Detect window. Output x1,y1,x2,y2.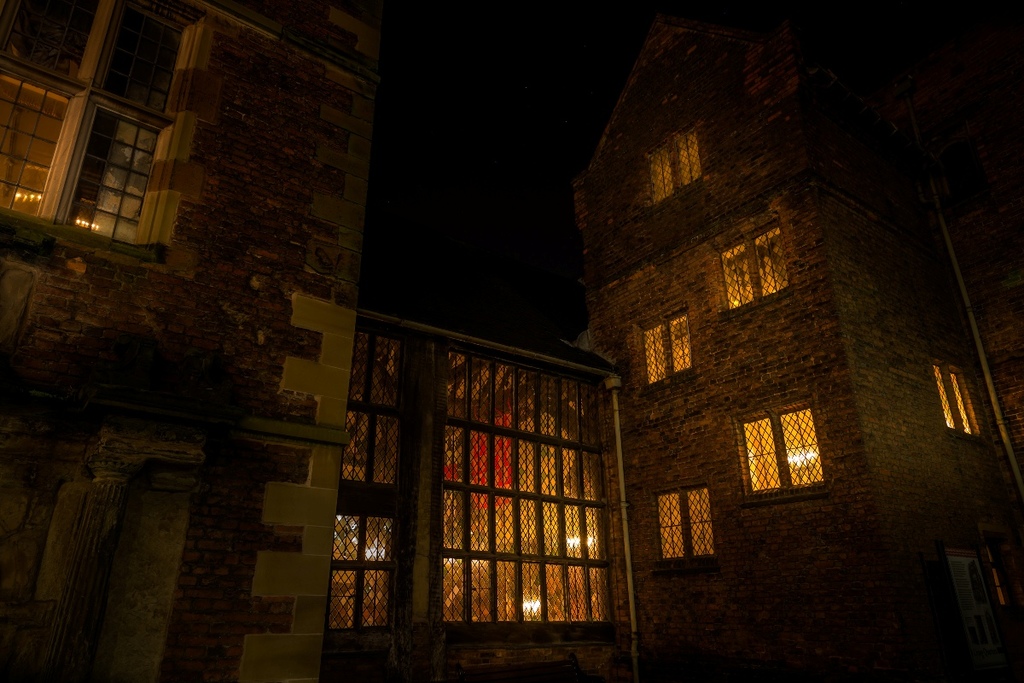
640,301,693,388.
